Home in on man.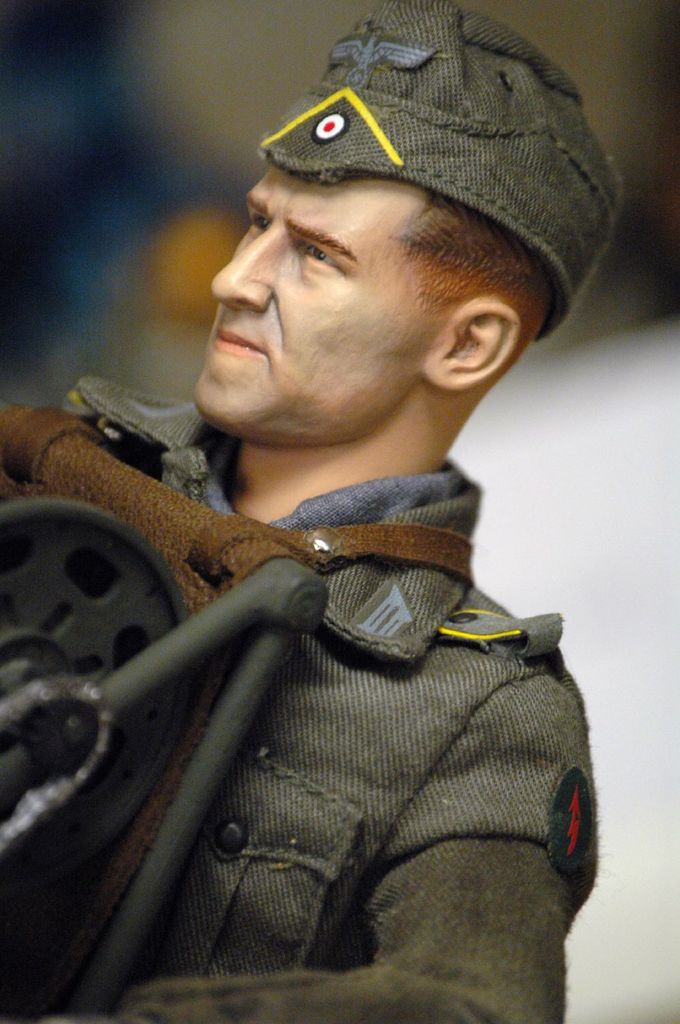
Homed in at pyautogui.locateOnScreen(6, 54, 650, 987).
